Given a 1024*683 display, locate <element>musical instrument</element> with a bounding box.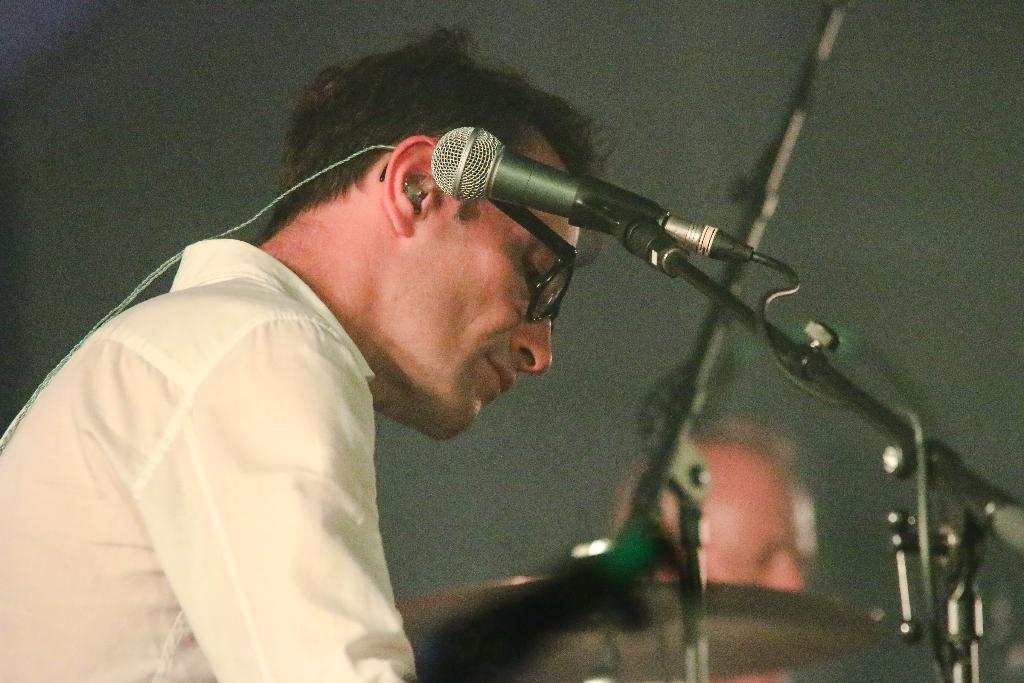
Located: bbox=[399, 566, 897, 682].
